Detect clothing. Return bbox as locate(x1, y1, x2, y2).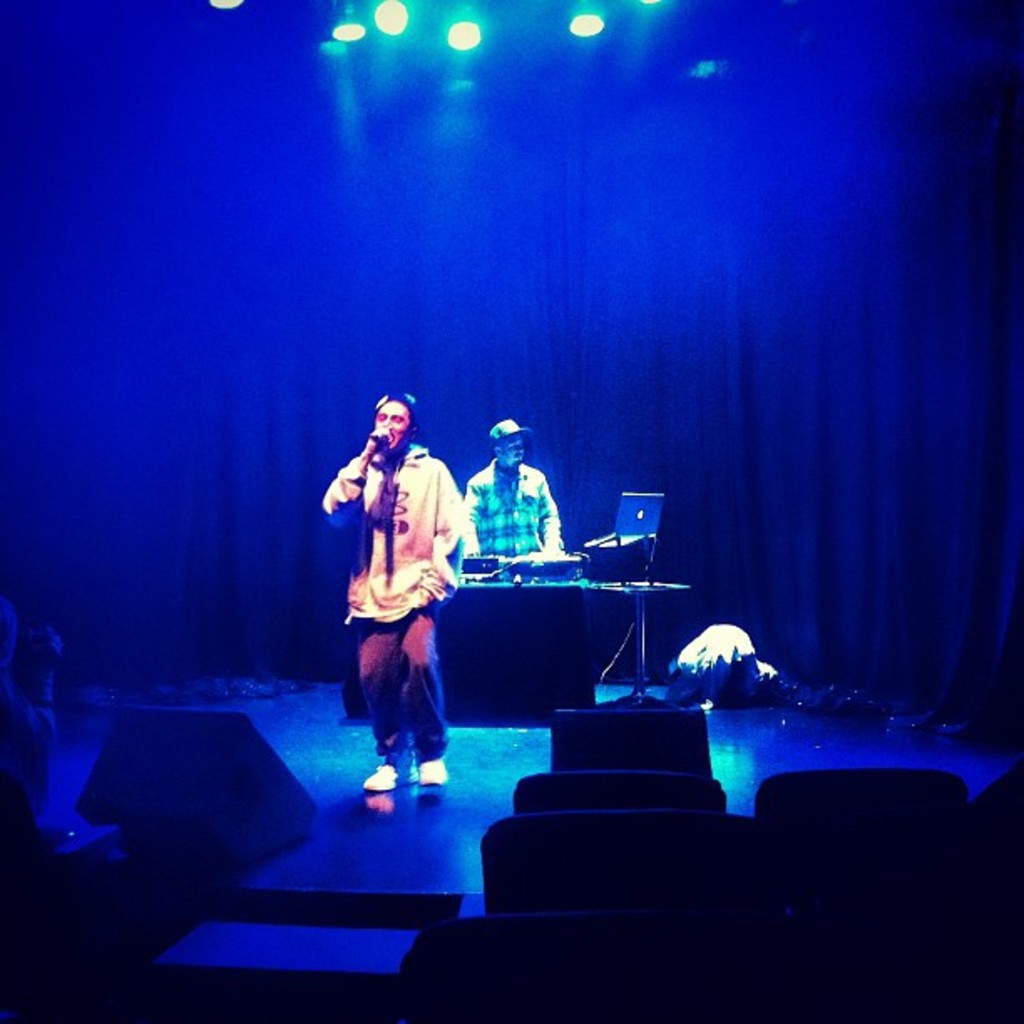
locate(320, 405, 460, 758).
